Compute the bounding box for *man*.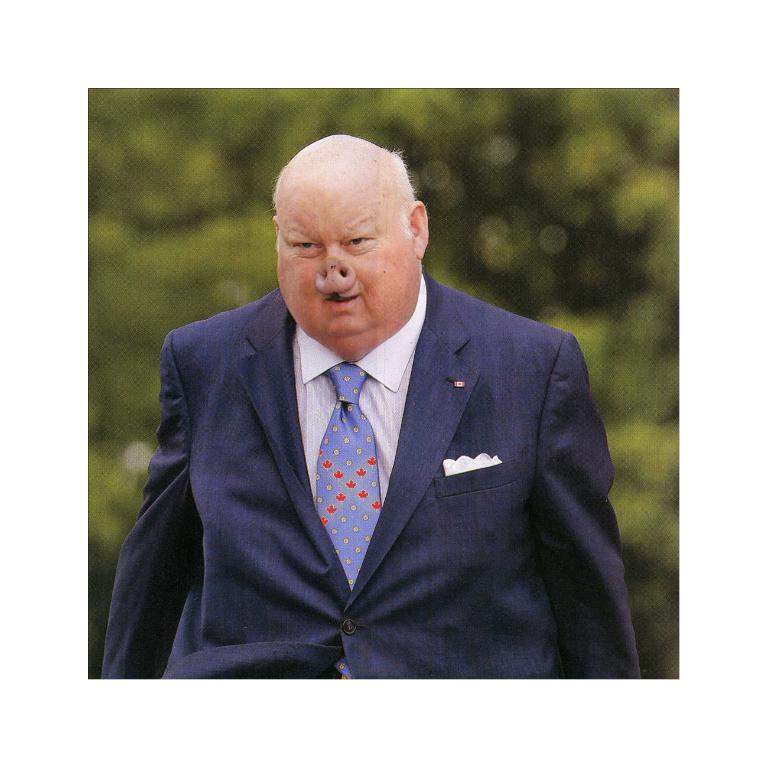
(x1=98, y1=133, x2=640, y2=679).
